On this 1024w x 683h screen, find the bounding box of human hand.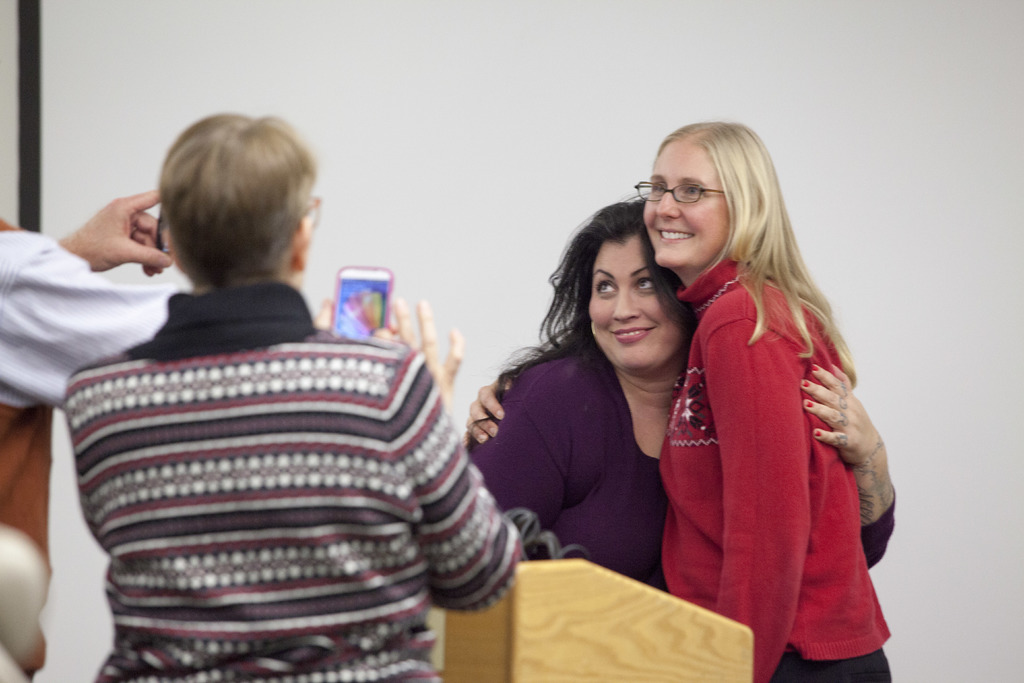
Bounding box: left=310, top=293, right=394, bottom=334.
